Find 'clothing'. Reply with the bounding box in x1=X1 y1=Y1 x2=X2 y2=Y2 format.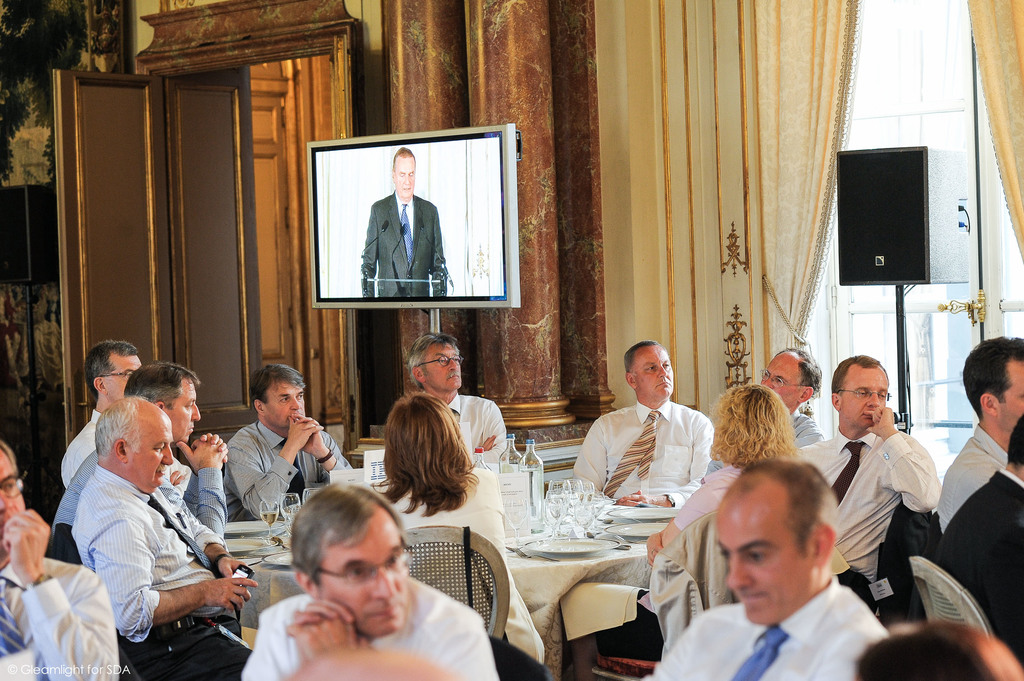
x1=358 y1=191 x2=450 y2=300.
